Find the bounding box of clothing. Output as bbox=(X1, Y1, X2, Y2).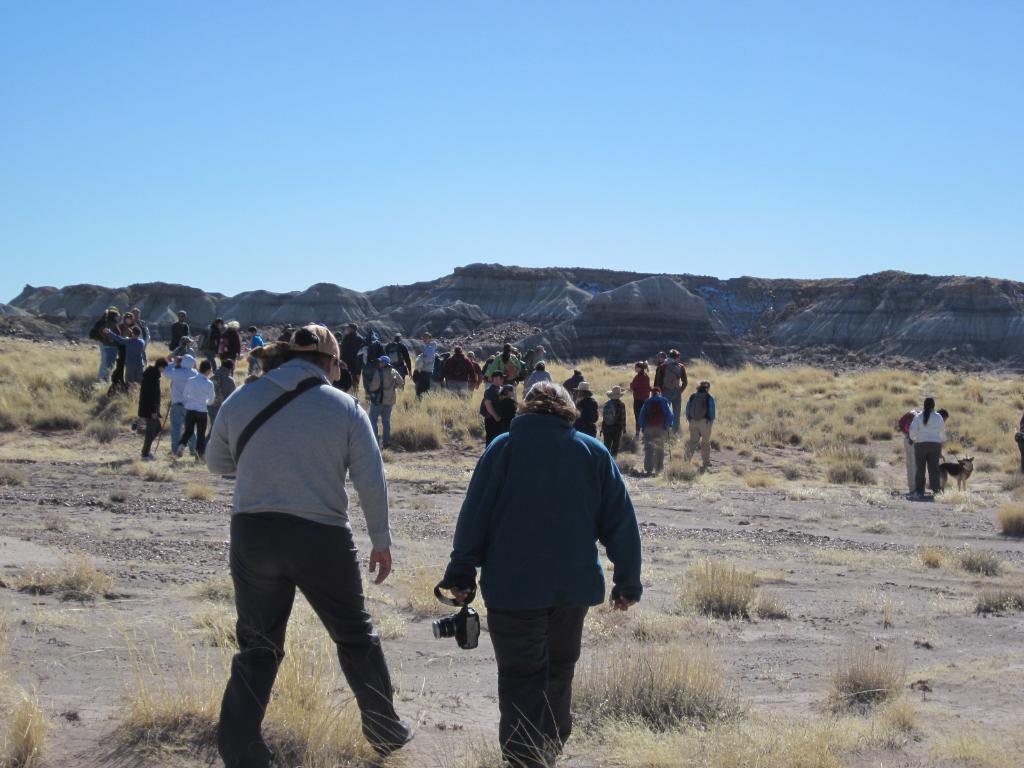
bbox=(906, 413, 947, 493).
